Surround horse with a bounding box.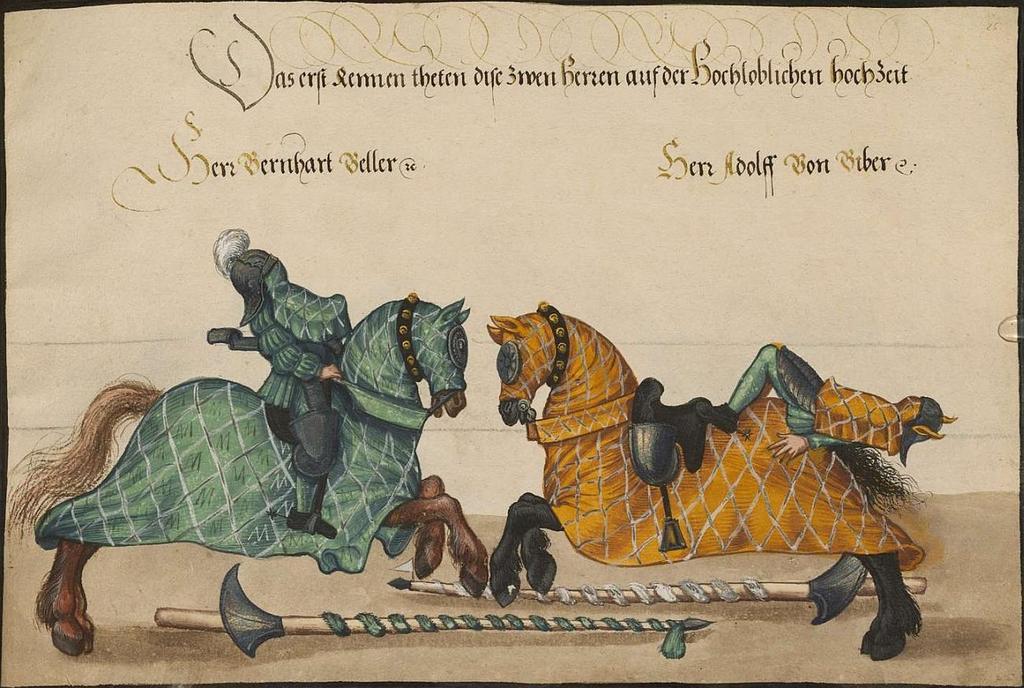
left=6, top=300, right=488, bottom=659.
